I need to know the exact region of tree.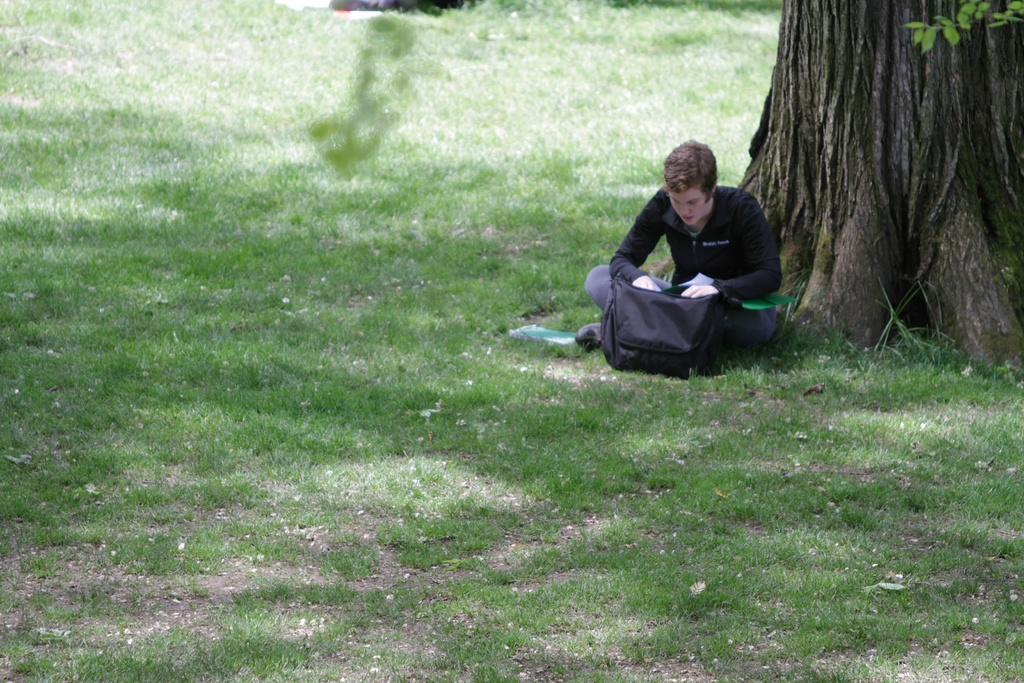
Region: (left=735, top=0, right=1023, bottom=366).
